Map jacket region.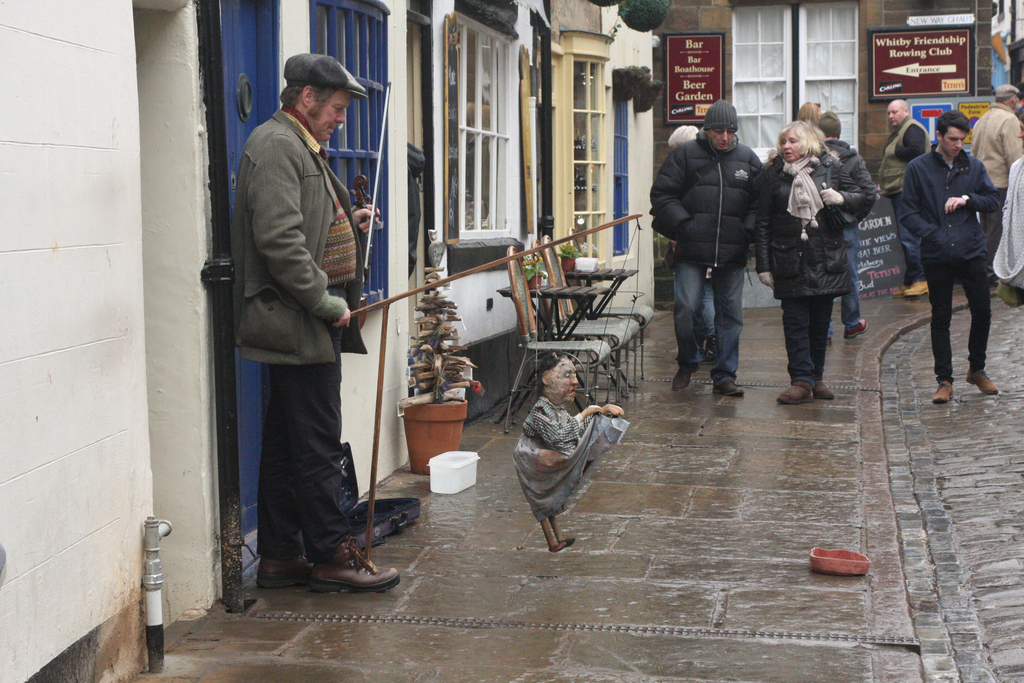
Mapped to (881,115,924,192).
